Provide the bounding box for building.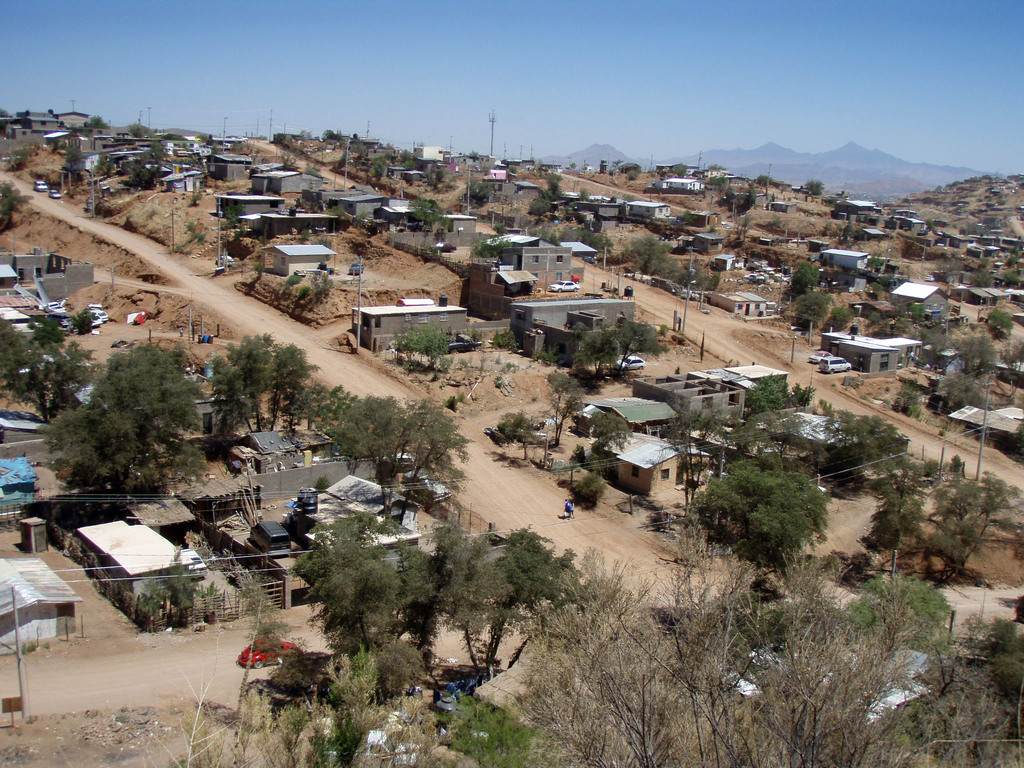
region(690, 371, 768, 415).
